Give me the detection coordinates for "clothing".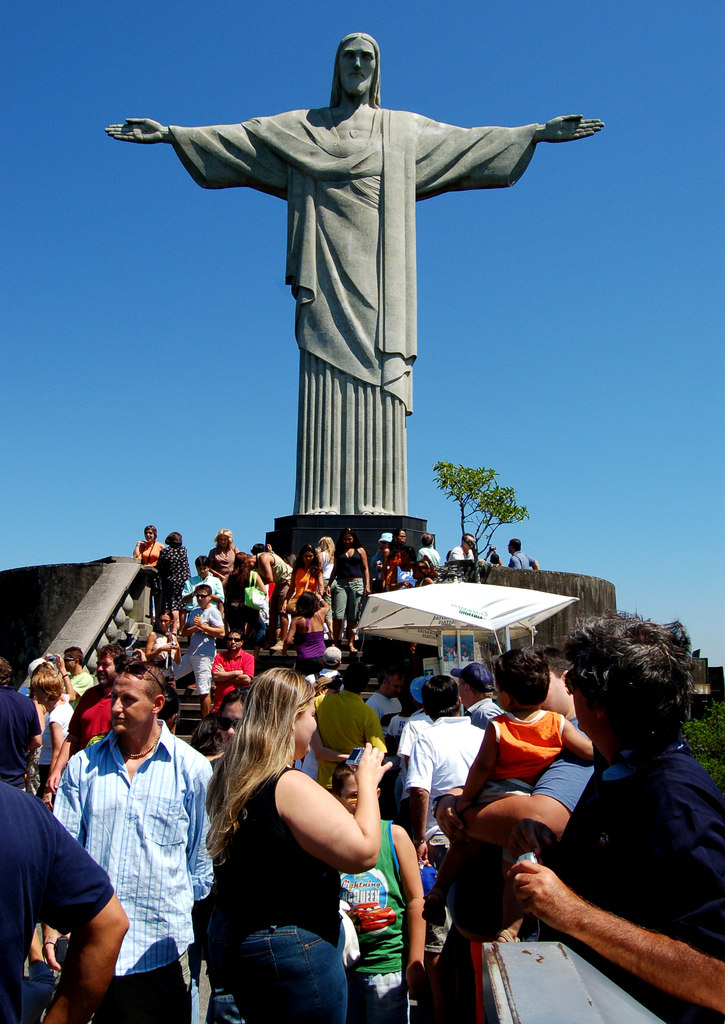
bbox=(39, 692, 81, 765).
